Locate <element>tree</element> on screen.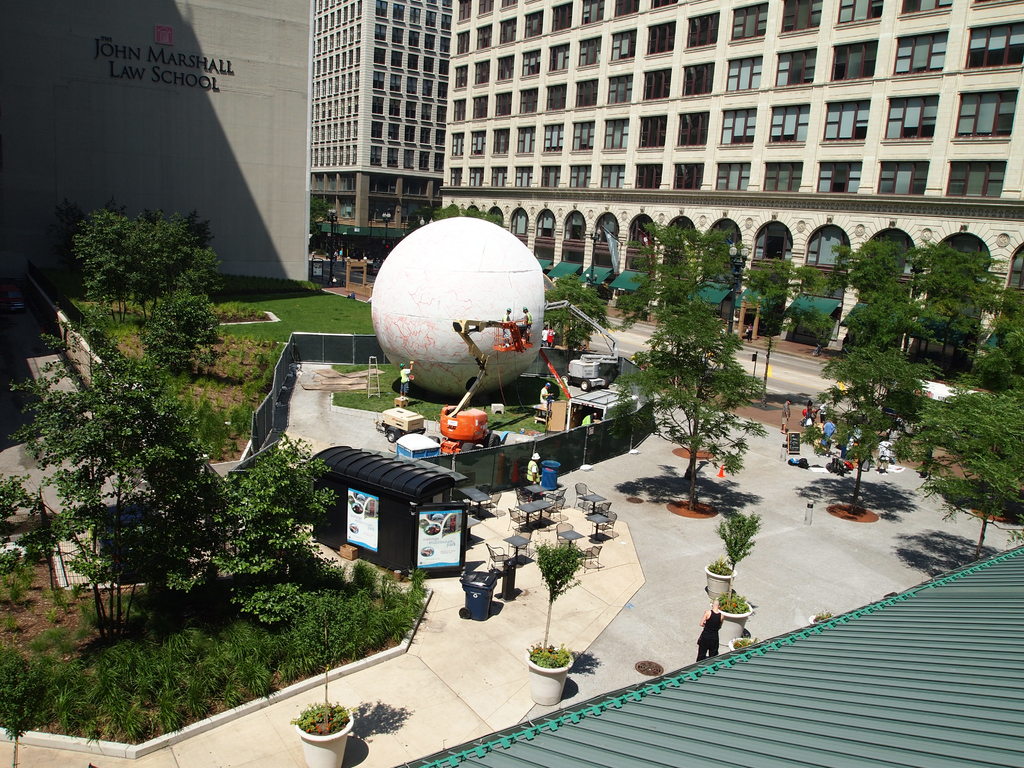
On screen at left=307, top=195, right=337, bottom=239.
